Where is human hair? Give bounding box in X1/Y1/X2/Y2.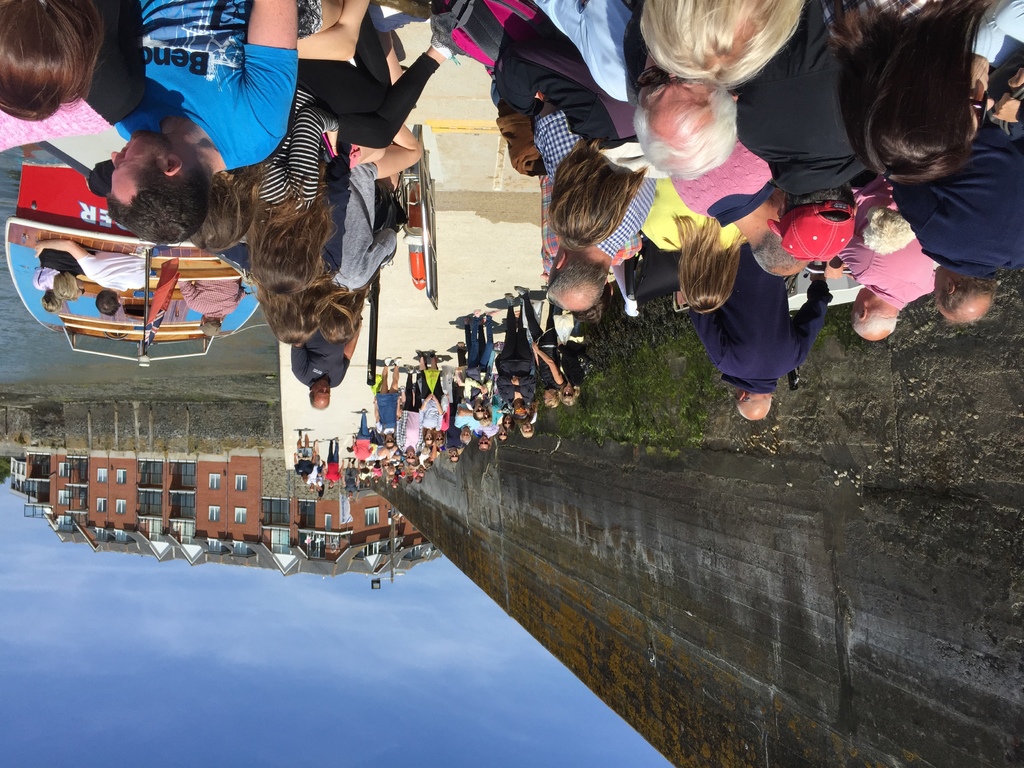
39/294/66/316.
